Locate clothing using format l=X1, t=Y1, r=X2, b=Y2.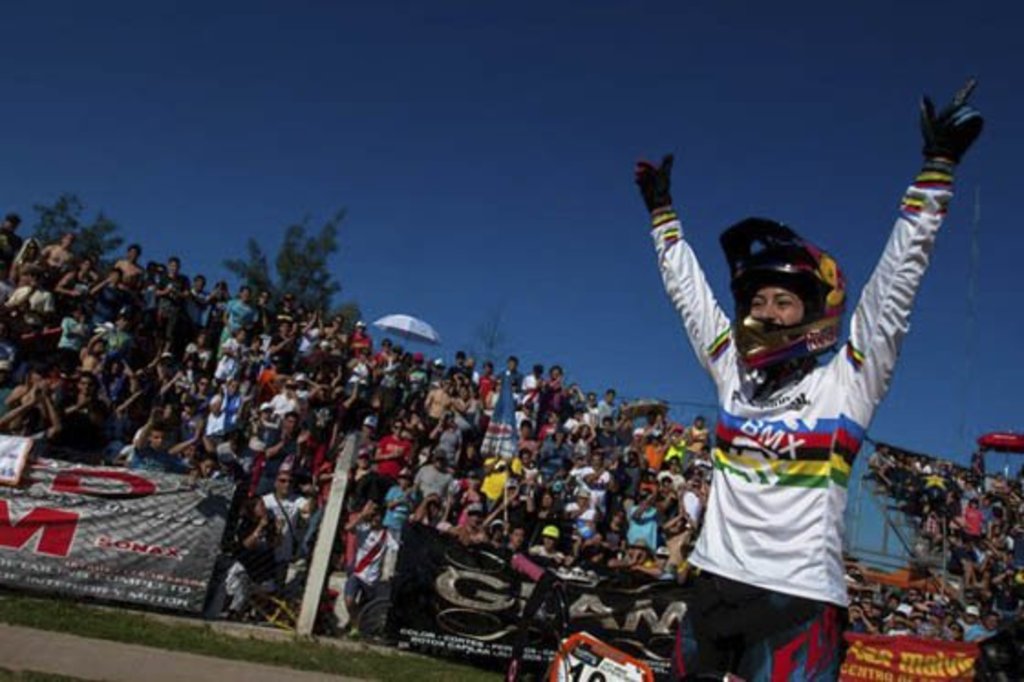
l=408, t=369, r=430, b=397.
